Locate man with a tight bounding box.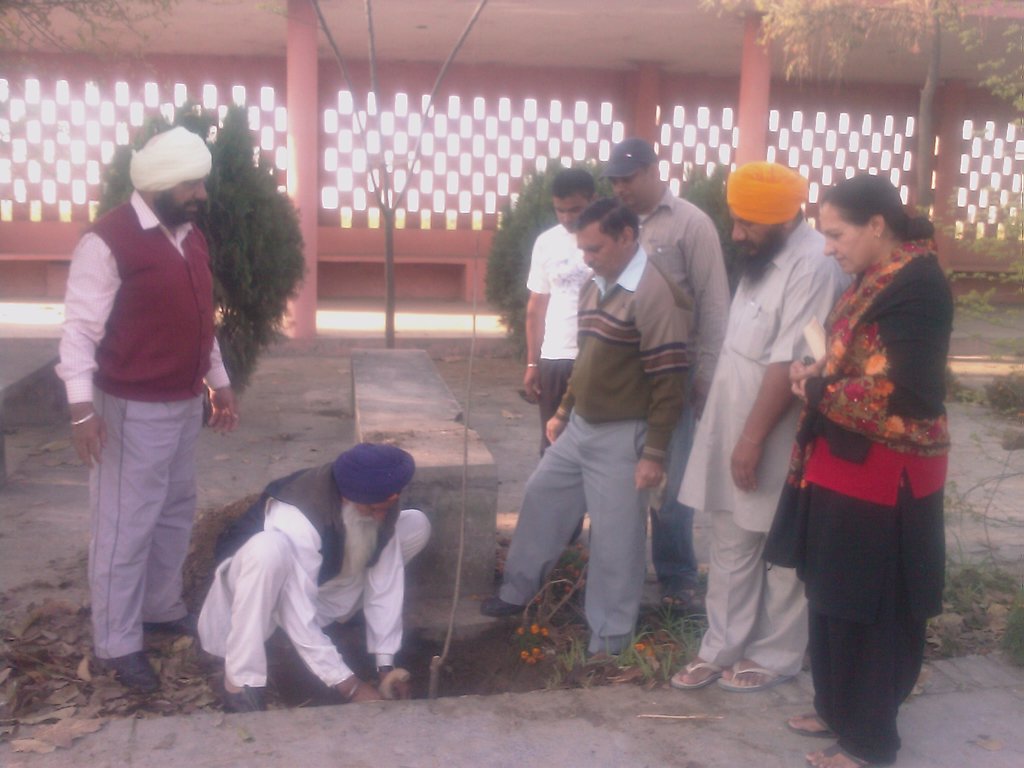
rect(48, 105, 255, 693).
